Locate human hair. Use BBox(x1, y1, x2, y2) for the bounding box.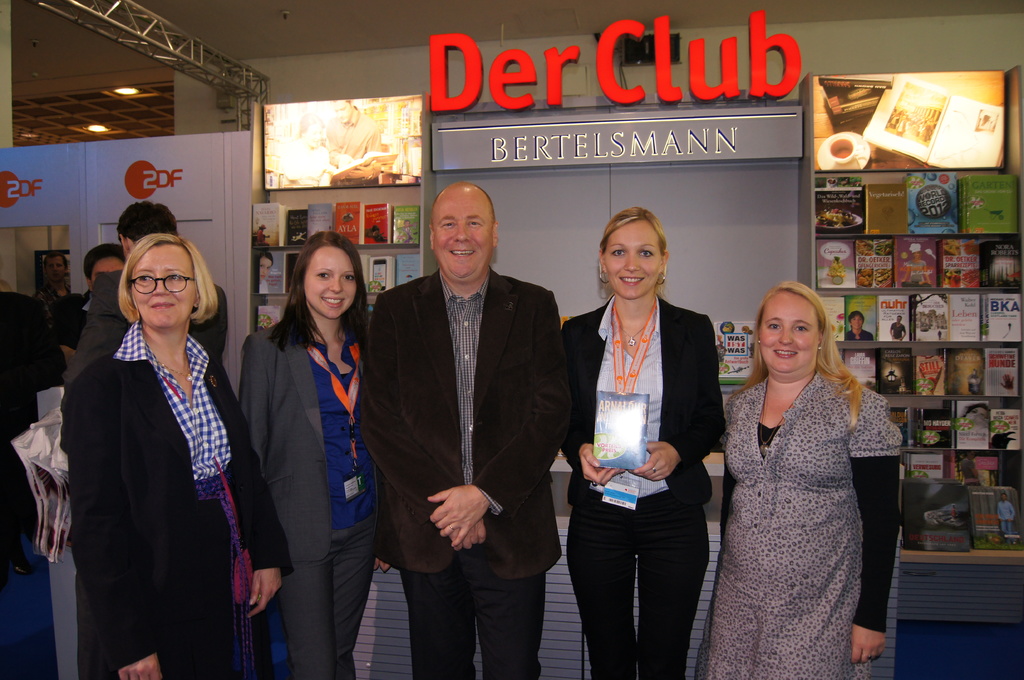
BBox(83, 244, 127, 287).
